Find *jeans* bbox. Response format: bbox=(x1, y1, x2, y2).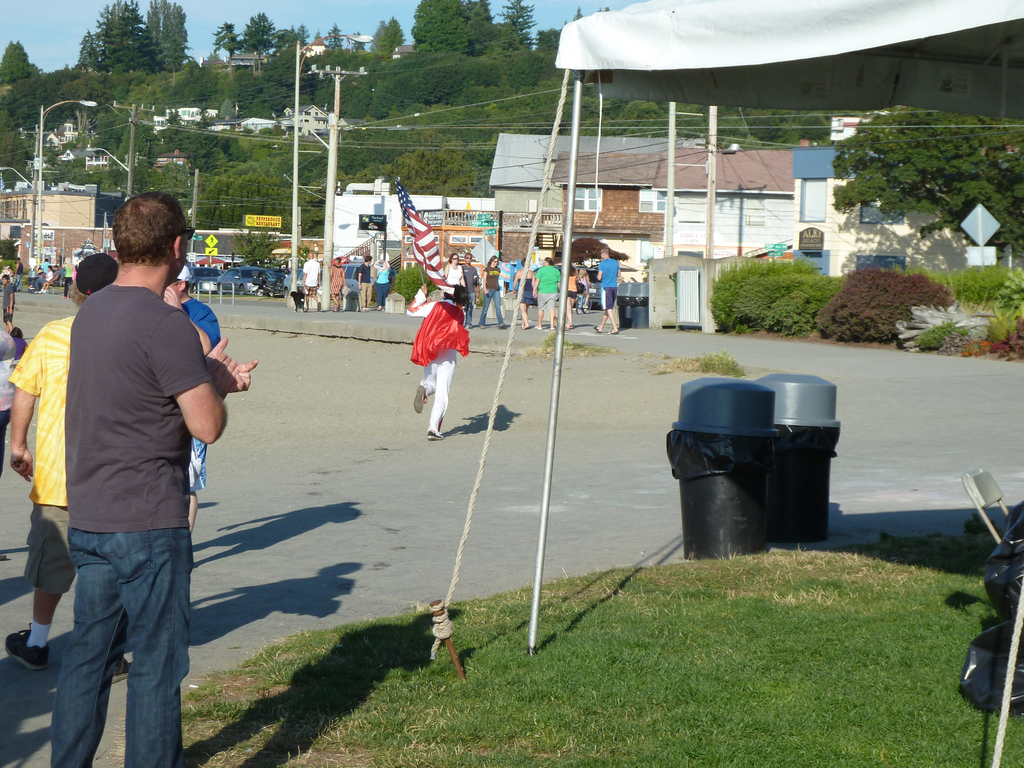
bbox=(64, 277, 70, 301).
